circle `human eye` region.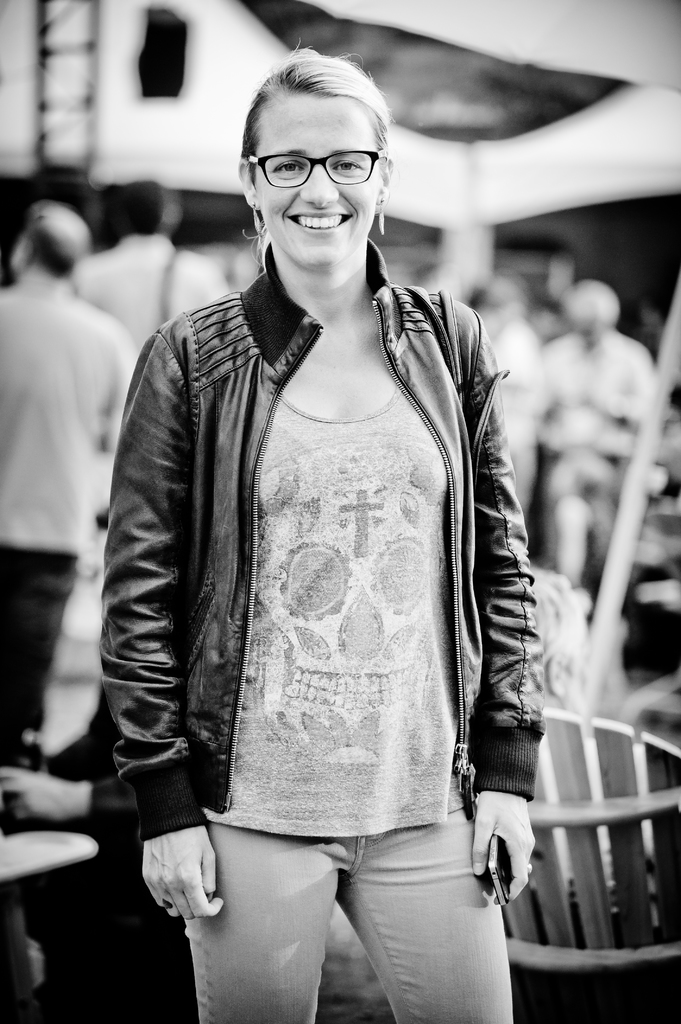
Region: left=330, top=157, right=366, bottom=175.
